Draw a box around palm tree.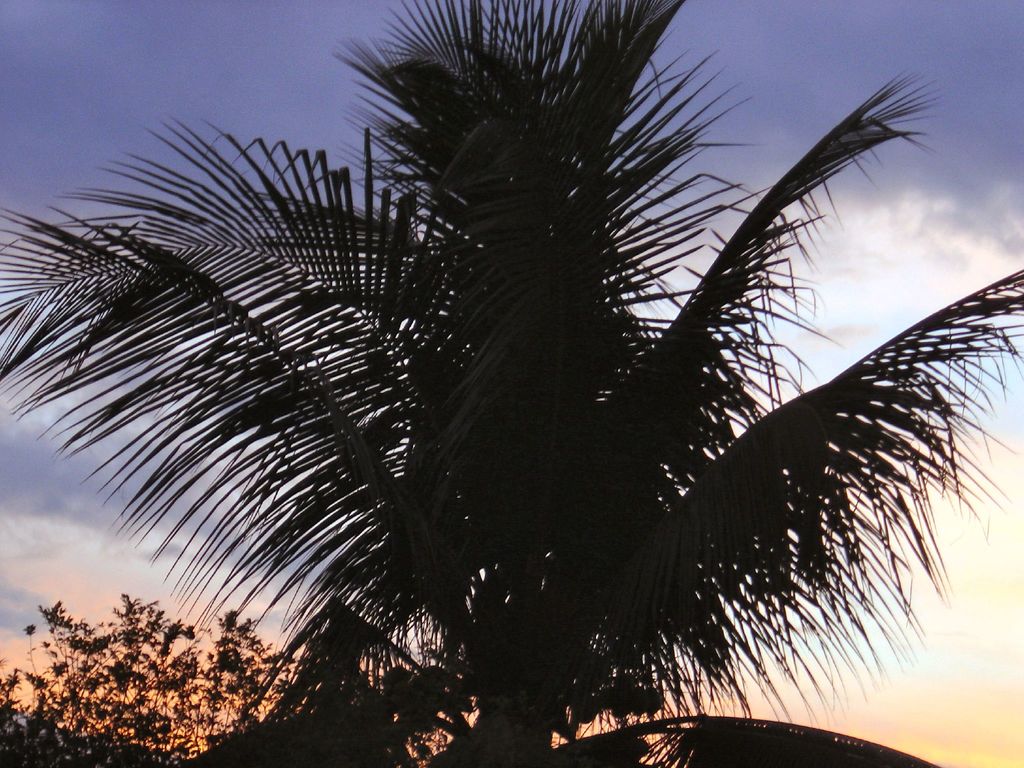
pyautogui.locateOnScreen(0, 0, 1023, 767).
